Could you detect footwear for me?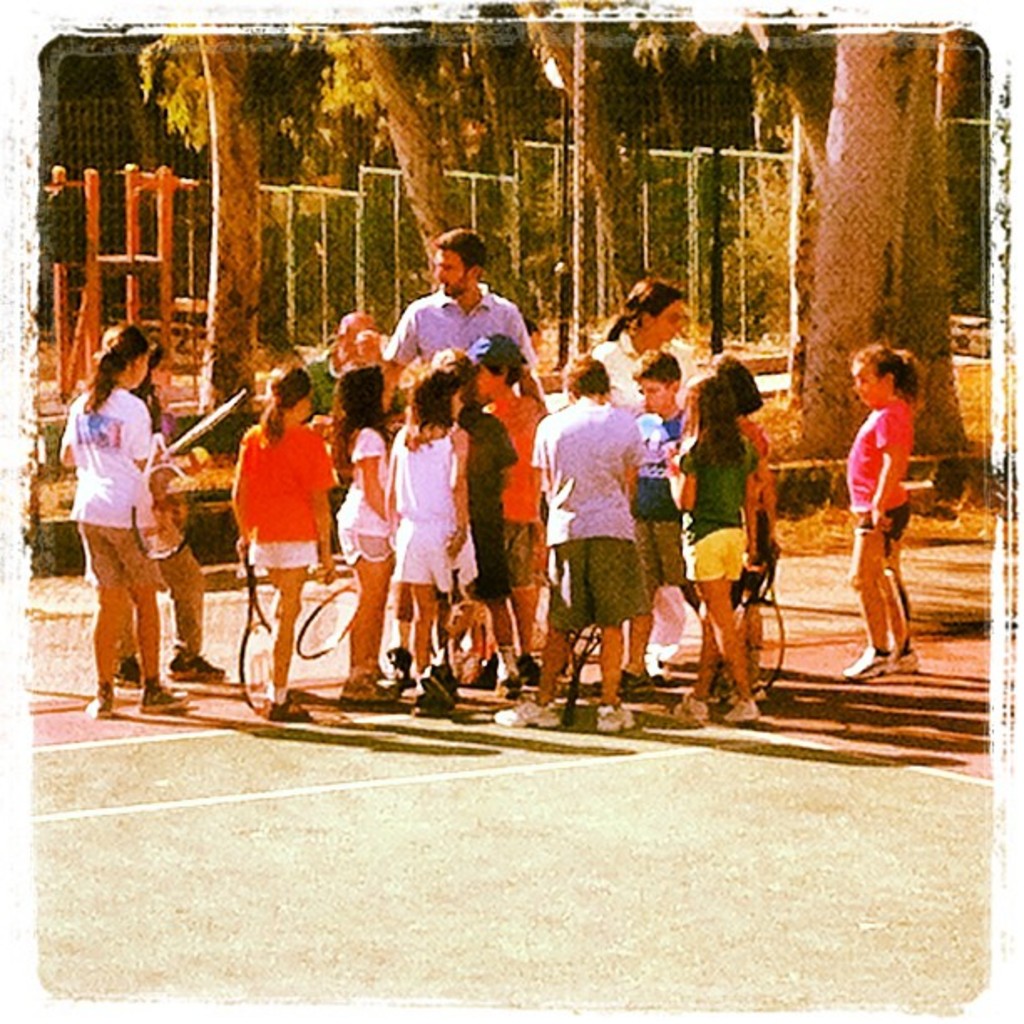
Detection result: locate(79, 683, 112, 723).
